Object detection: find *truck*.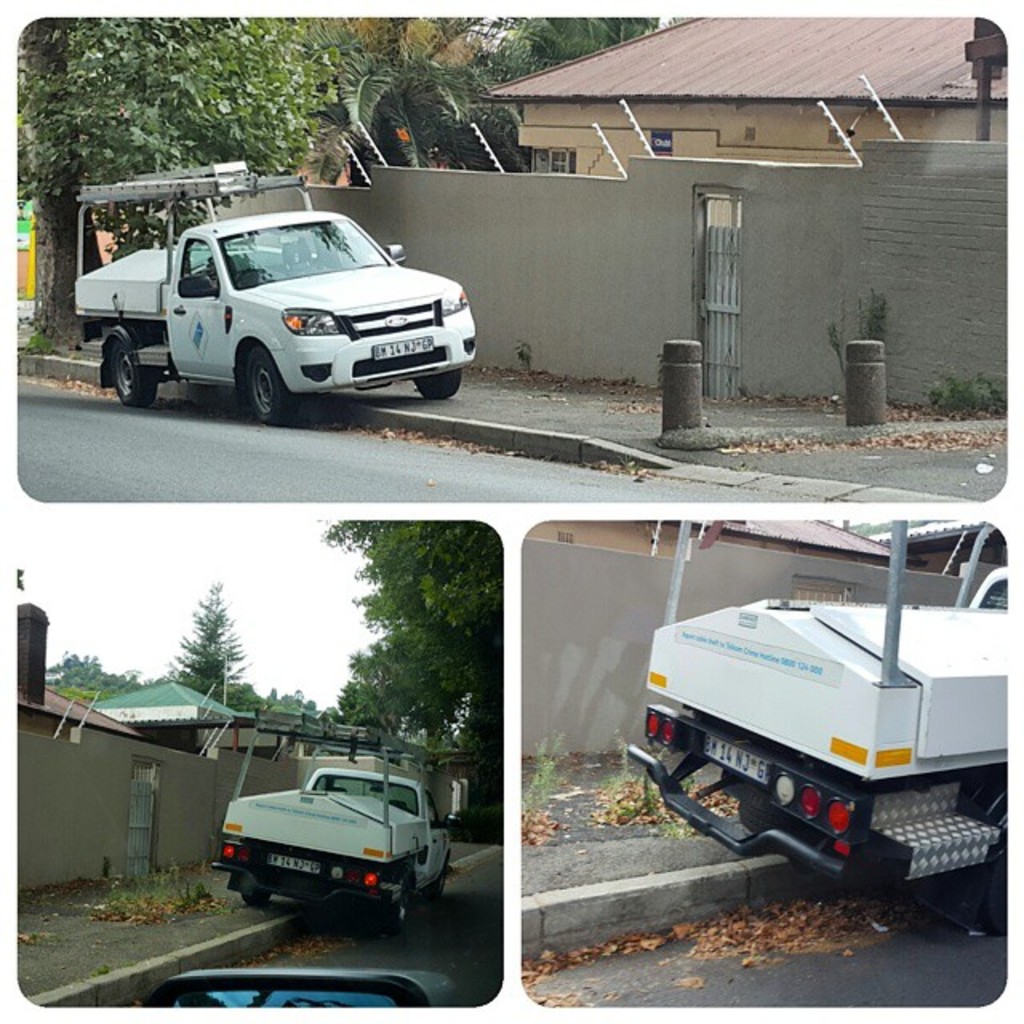
<box>627,517,1010,941</box>.
